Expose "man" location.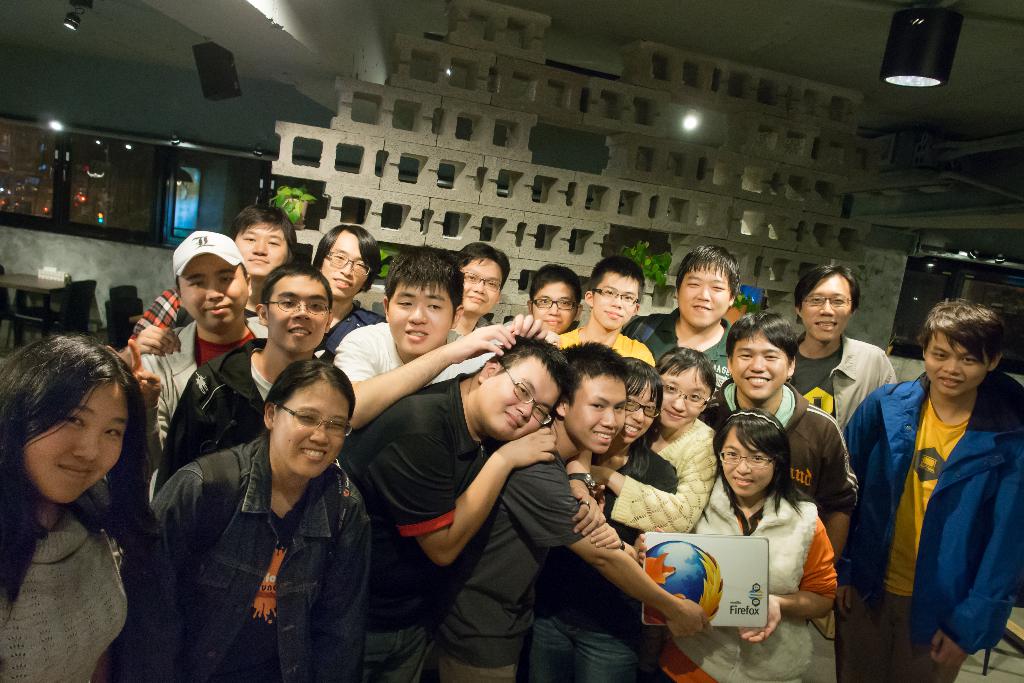
Exposed at (x1=122, y1=225, x2=277, y2=452).
